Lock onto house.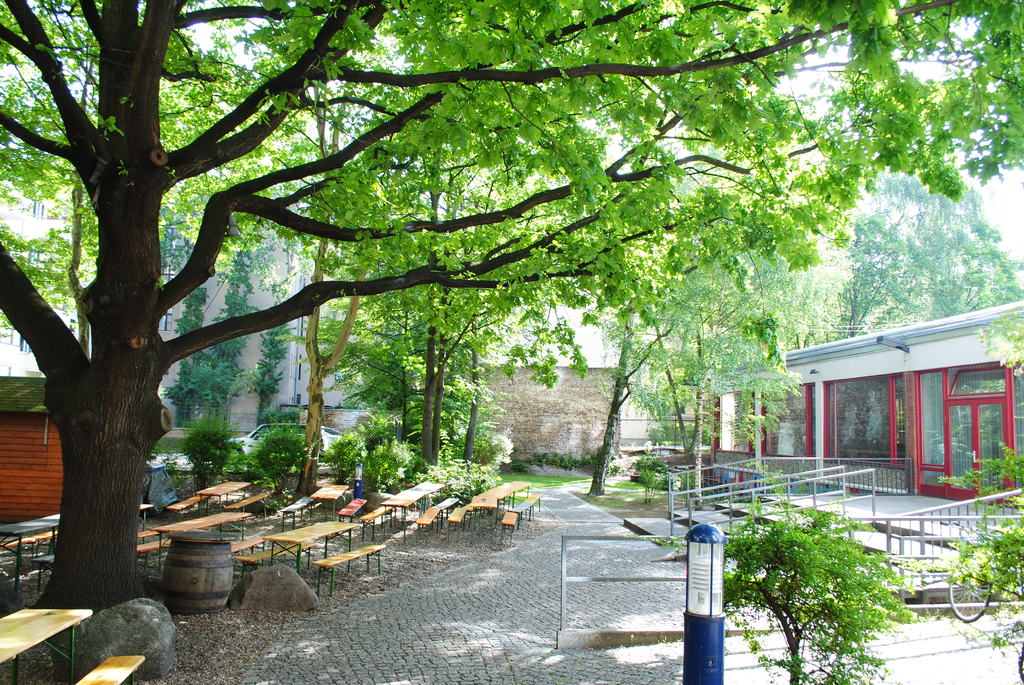
Locked: [0, 150, 93, 378].
